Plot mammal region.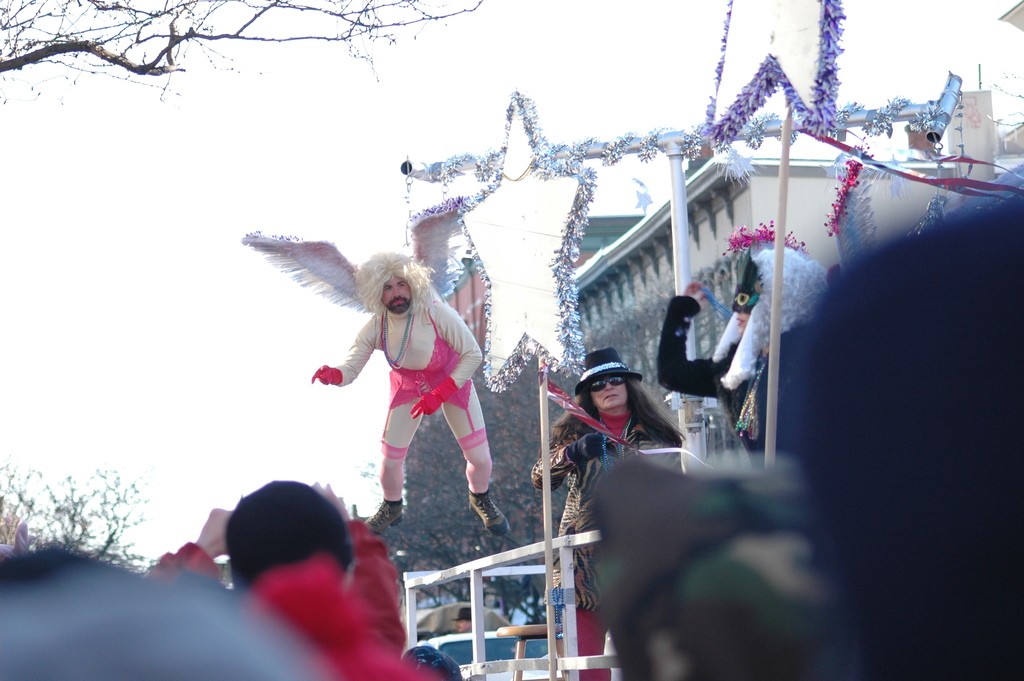
Plotted at {"left": 1, "top": 542, "right": 323, "bottom": 677}.
